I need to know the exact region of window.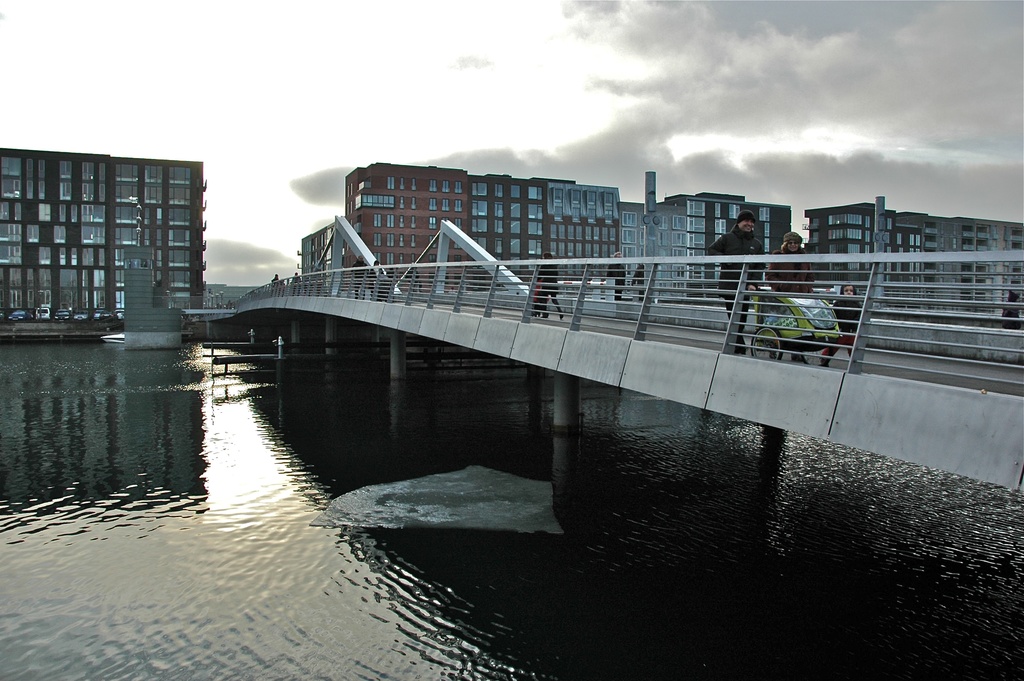
Region: box=[715, 217, 728, 231].
